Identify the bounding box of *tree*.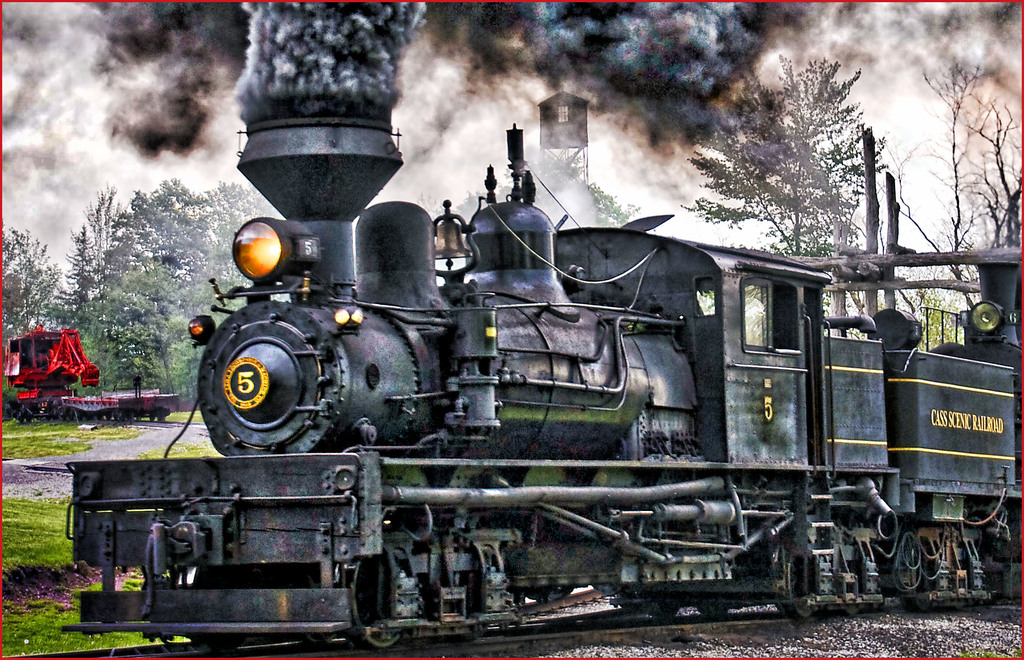
[692, 51, 897, 268].
